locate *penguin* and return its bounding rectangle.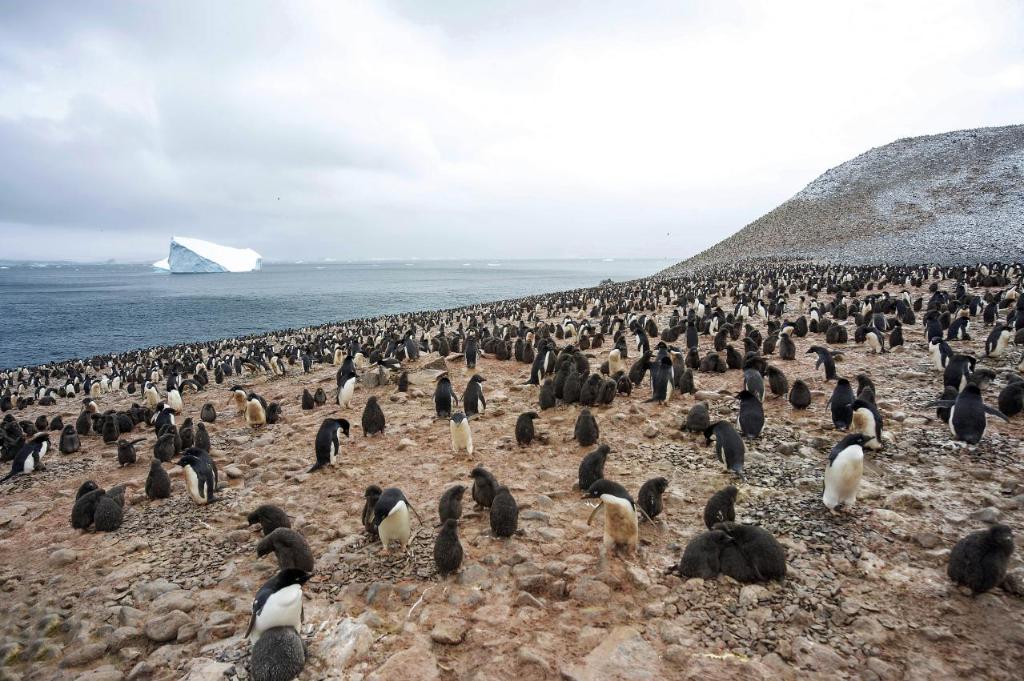
467, 465, 501, 512.
